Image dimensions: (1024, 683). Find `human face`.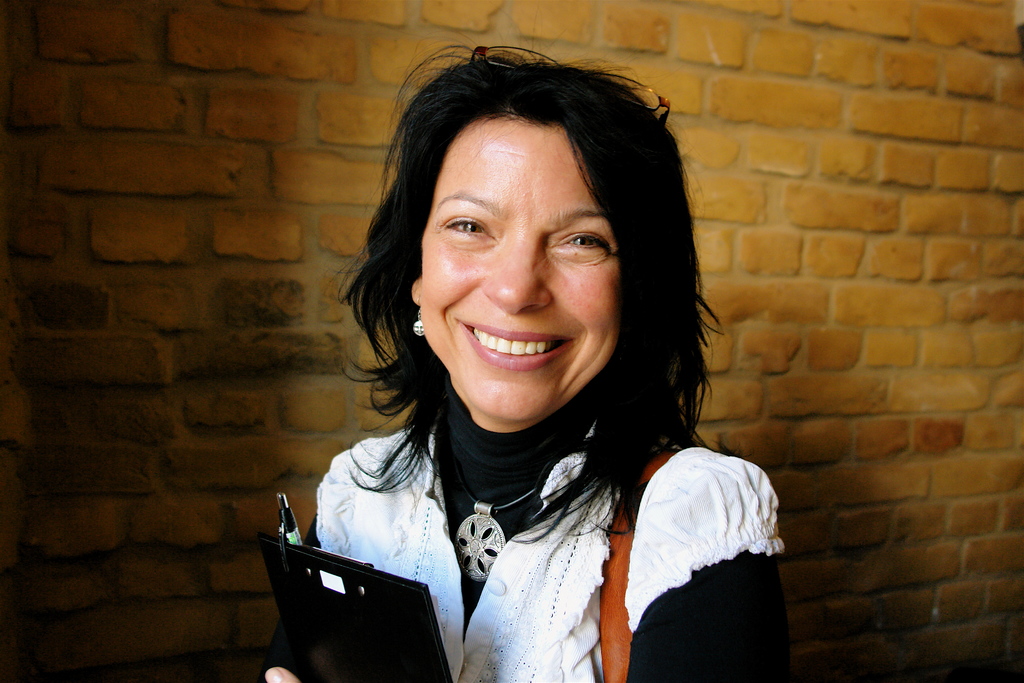
box=[419, 113, 619, 422].
